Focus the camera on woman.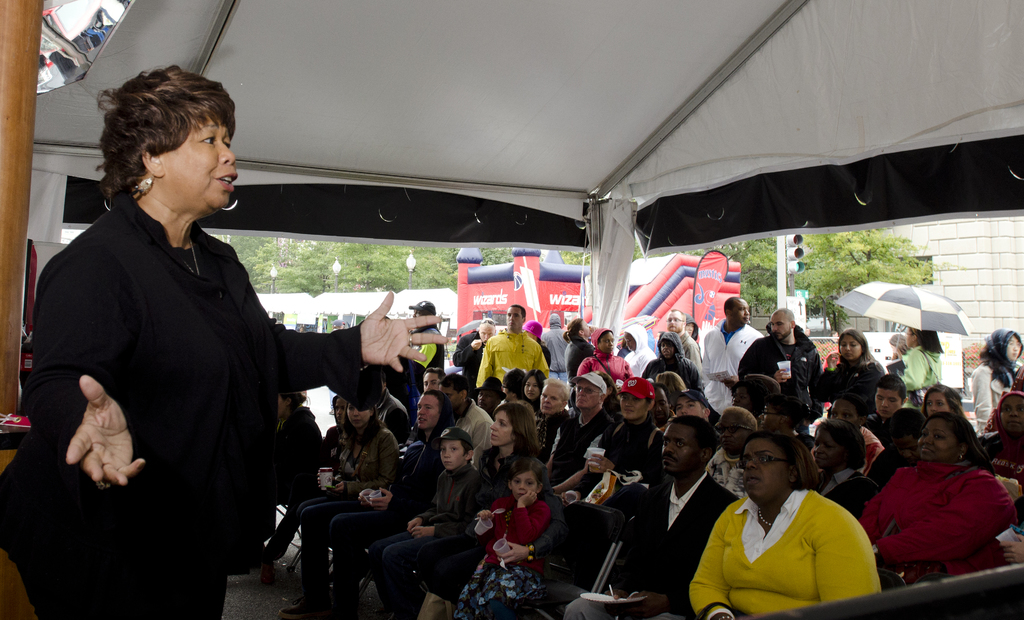
Focus region: (915,387,978,427).
